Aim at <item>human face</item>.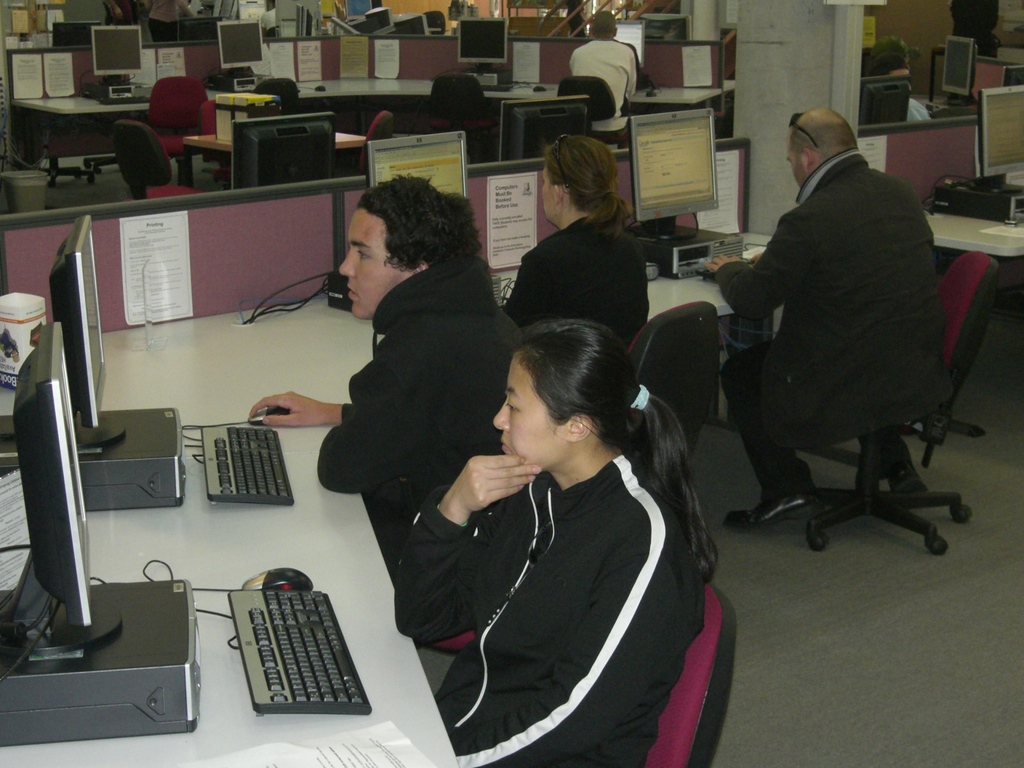
Aimed at 490 355 570 479.
